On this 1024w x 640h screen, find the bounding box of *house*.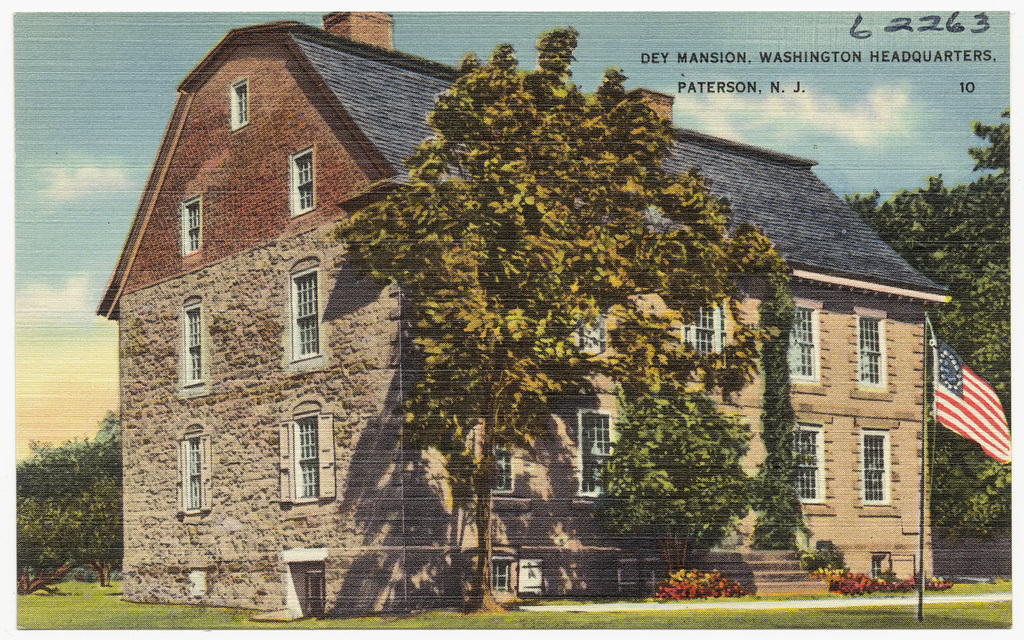
Bounding box: x1=94 y1=3 x2=957 y2=616.
